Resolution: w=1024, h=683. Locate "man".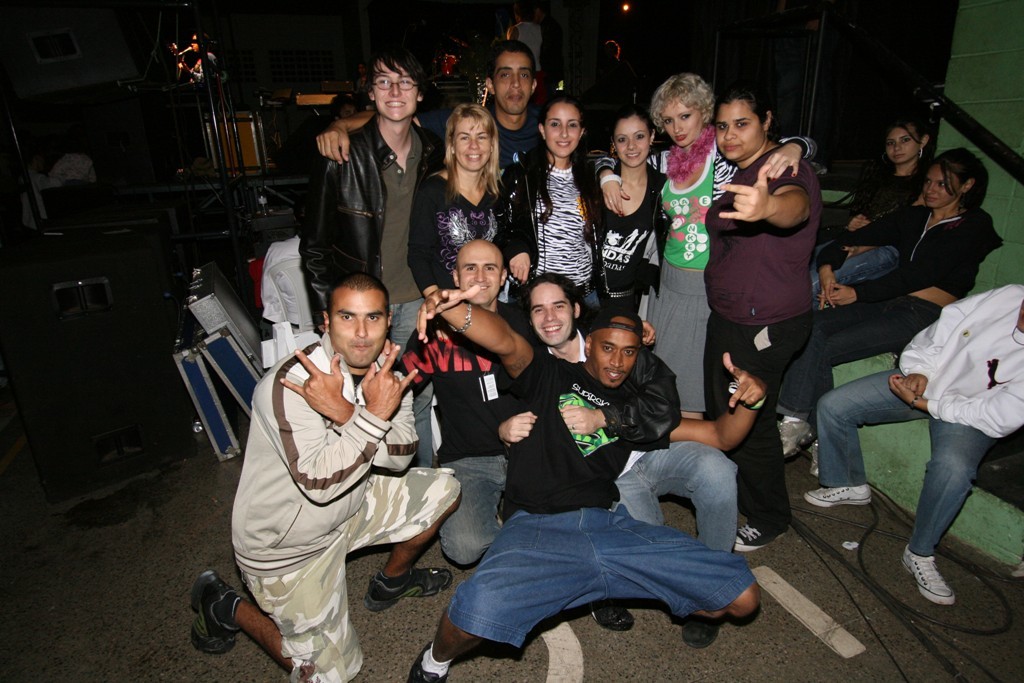
bbox(308, 38, 545, 261).
